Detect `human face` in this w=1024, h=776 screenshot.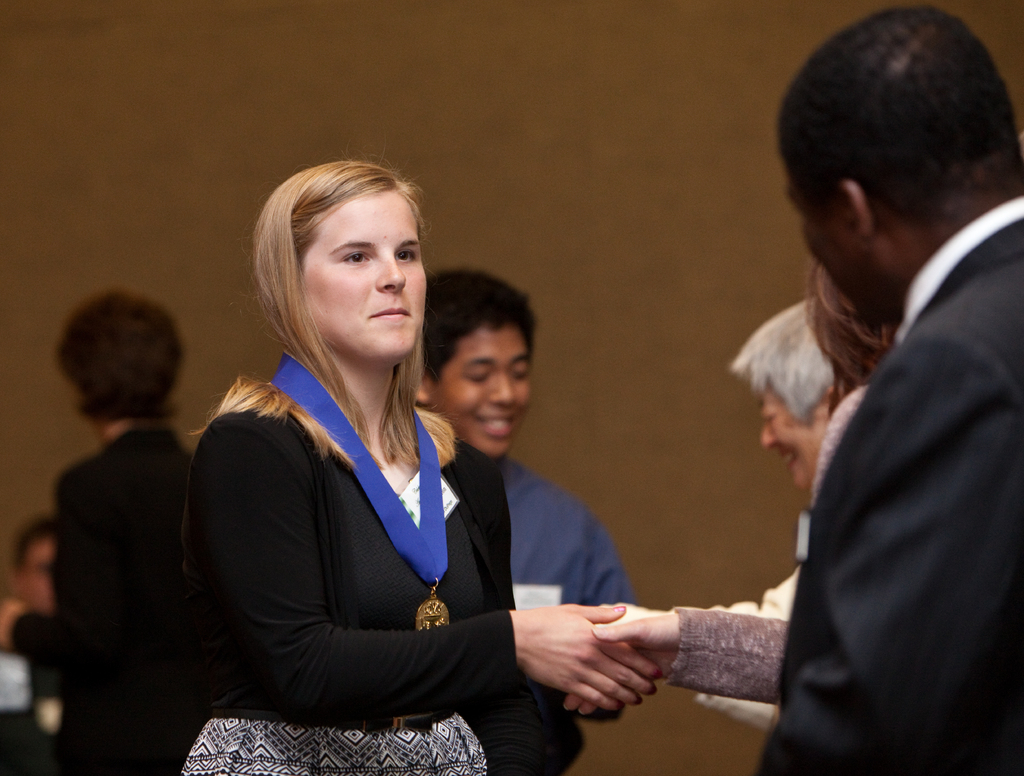
Detection: (757,384,824,493).
